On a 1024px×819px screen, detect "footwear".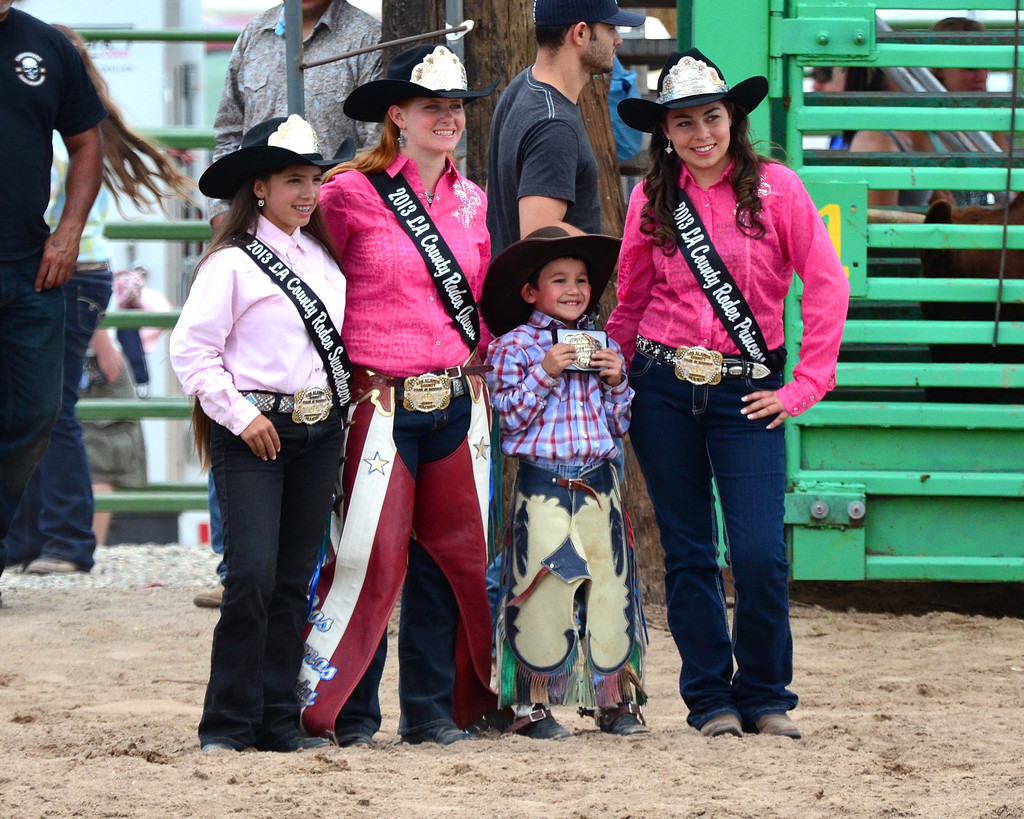
[506, 699, 583, 743].
